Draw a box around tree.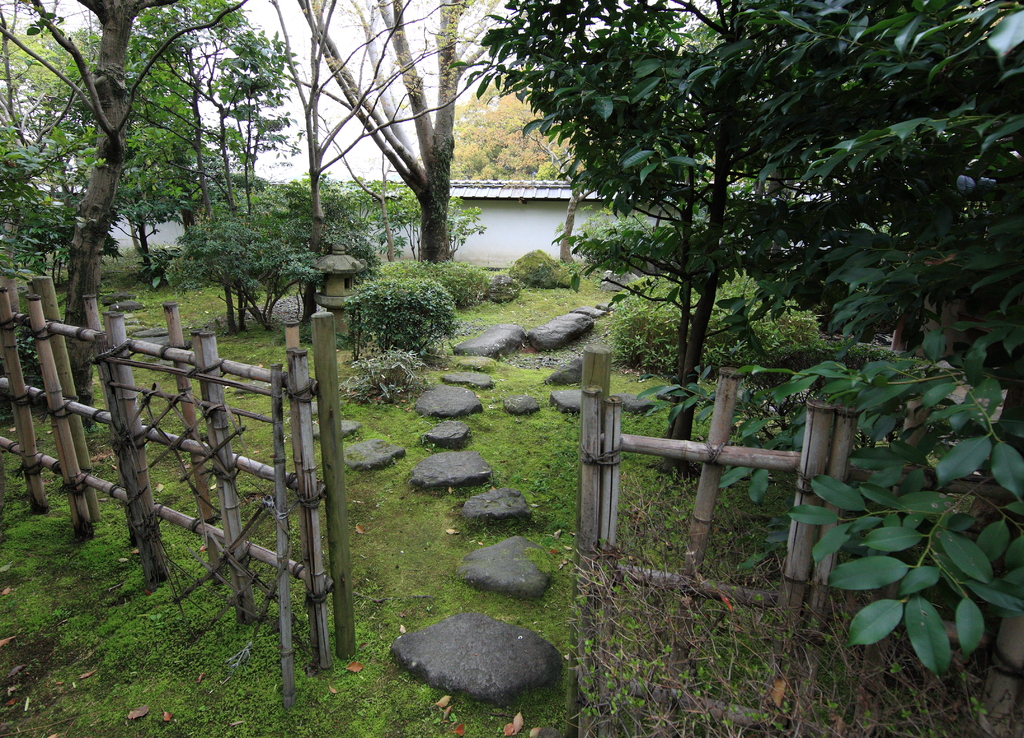
region(309, 69, 446, 262).
